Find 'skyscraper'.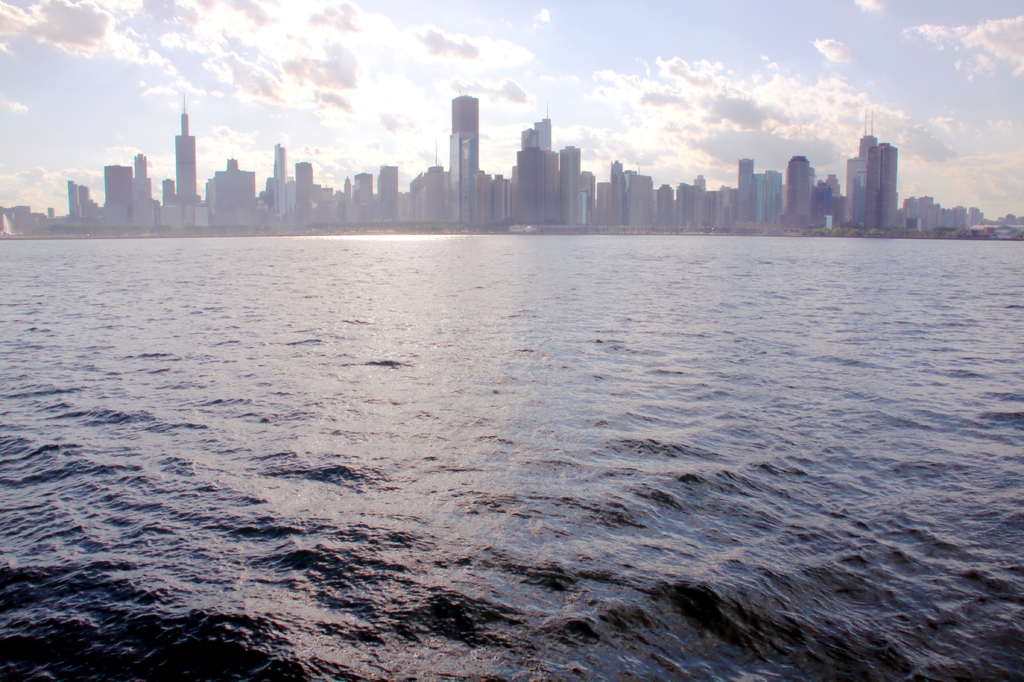
<region>853, 170, 865, 223</region>.
